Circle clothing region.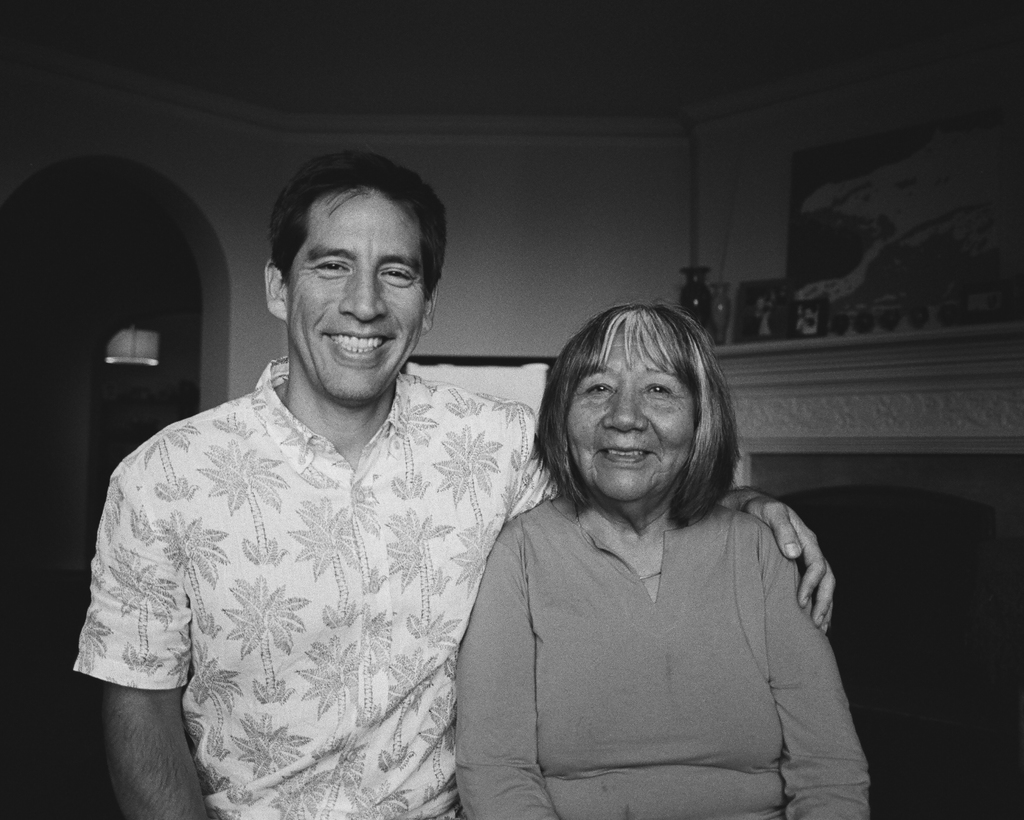
Region: {"left": 415, "top": 417, "right": 876, "bottom": 816}.
